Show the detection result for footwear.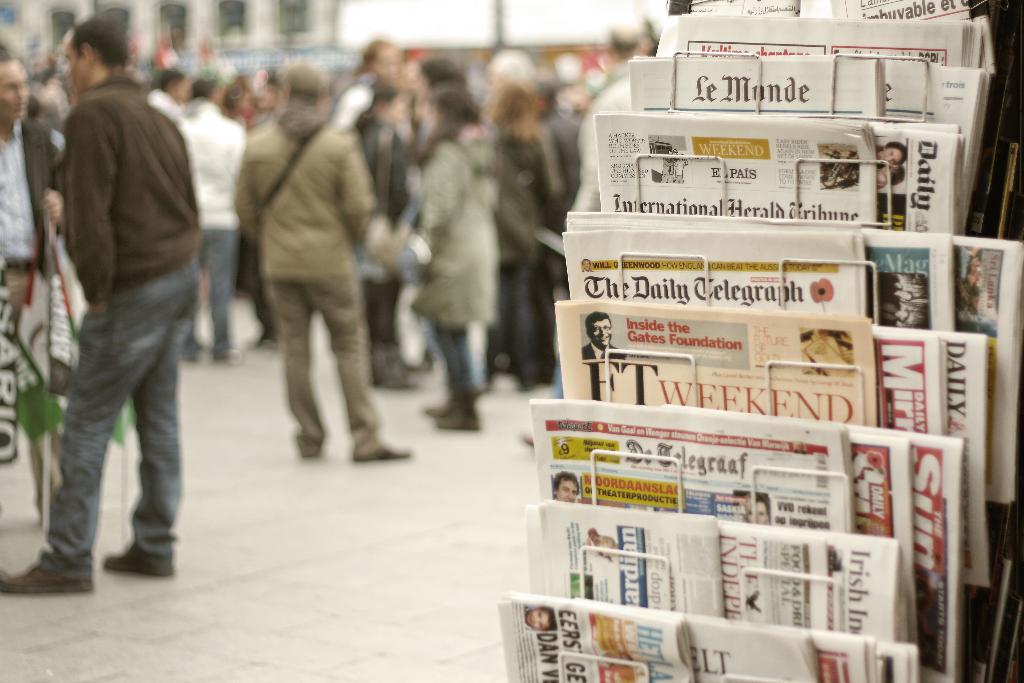
<box>436,386,490,433</box>.
